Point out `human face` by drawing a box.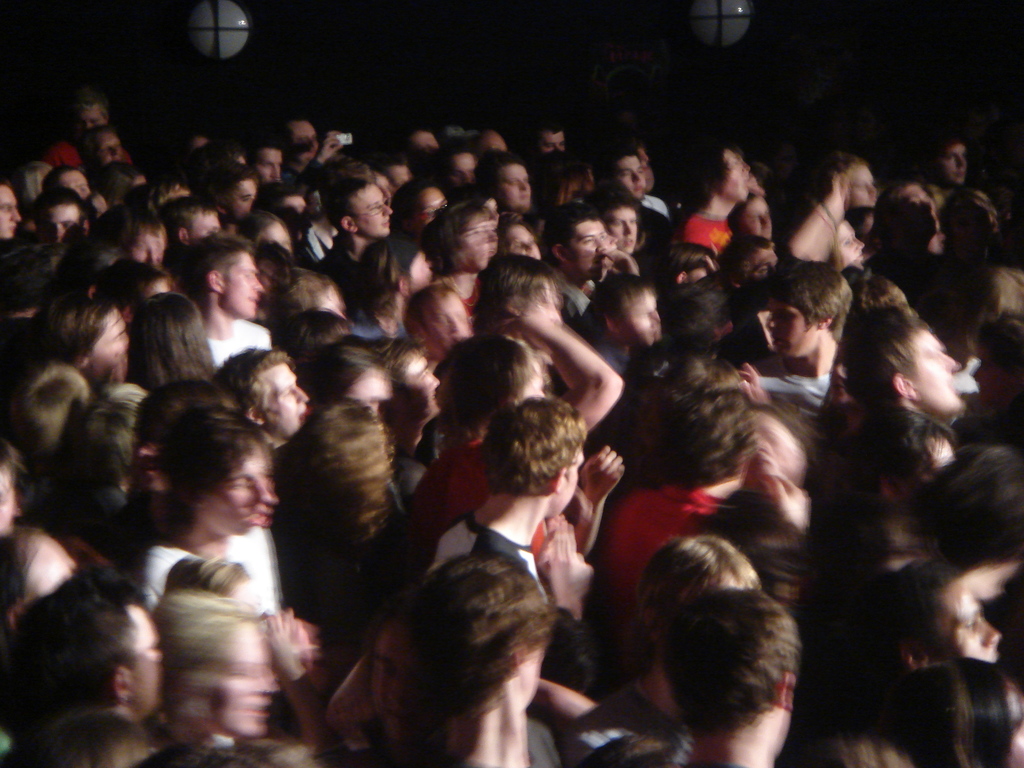
left=18, top=538, right=85, bottom=617.
